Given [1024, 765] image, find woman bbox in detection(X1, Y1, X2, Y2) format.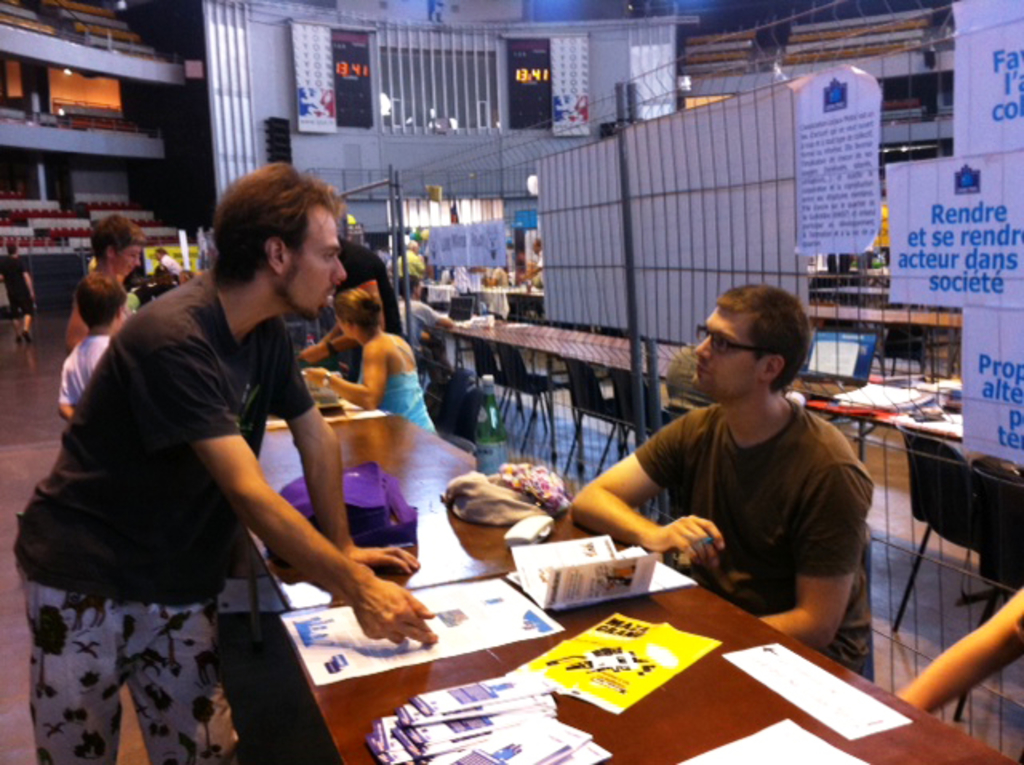
detection(304, 294, 432, 432).
